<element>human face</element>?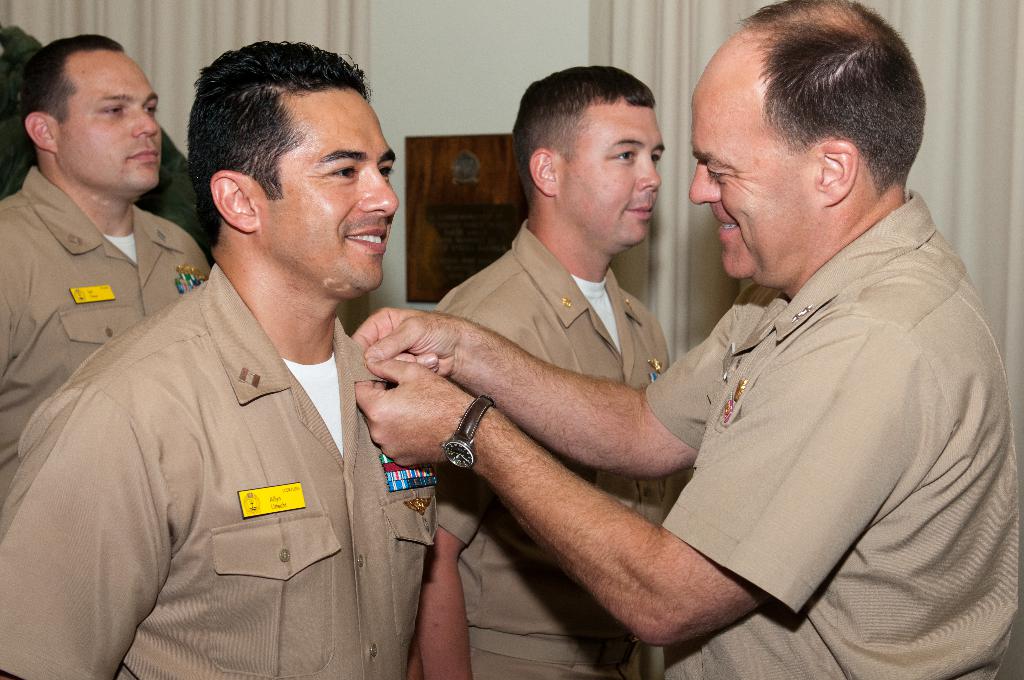
x1=58 y1=44 x2=157 y2=194
